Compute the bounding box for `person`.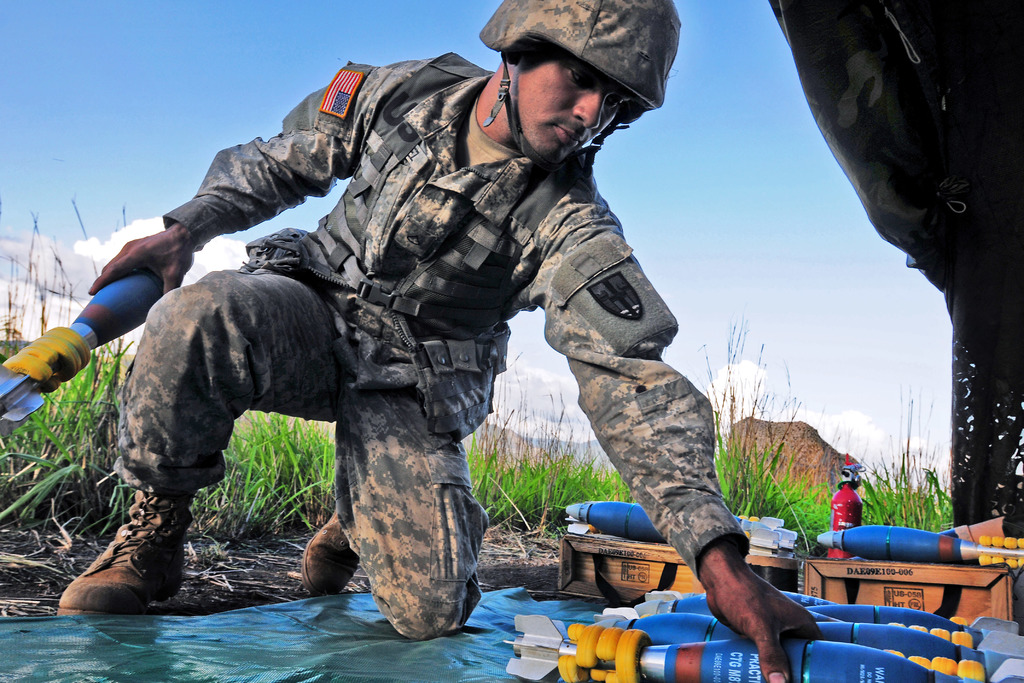
Rect(55, 0, 821, 682).
